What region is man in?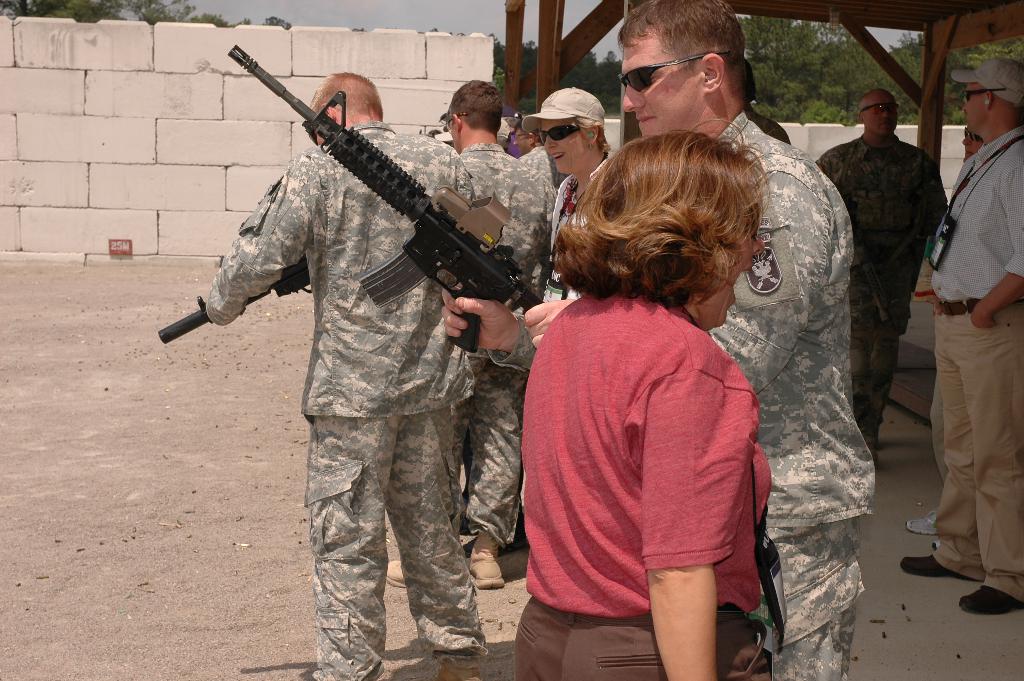
[893,47,1023,615].
